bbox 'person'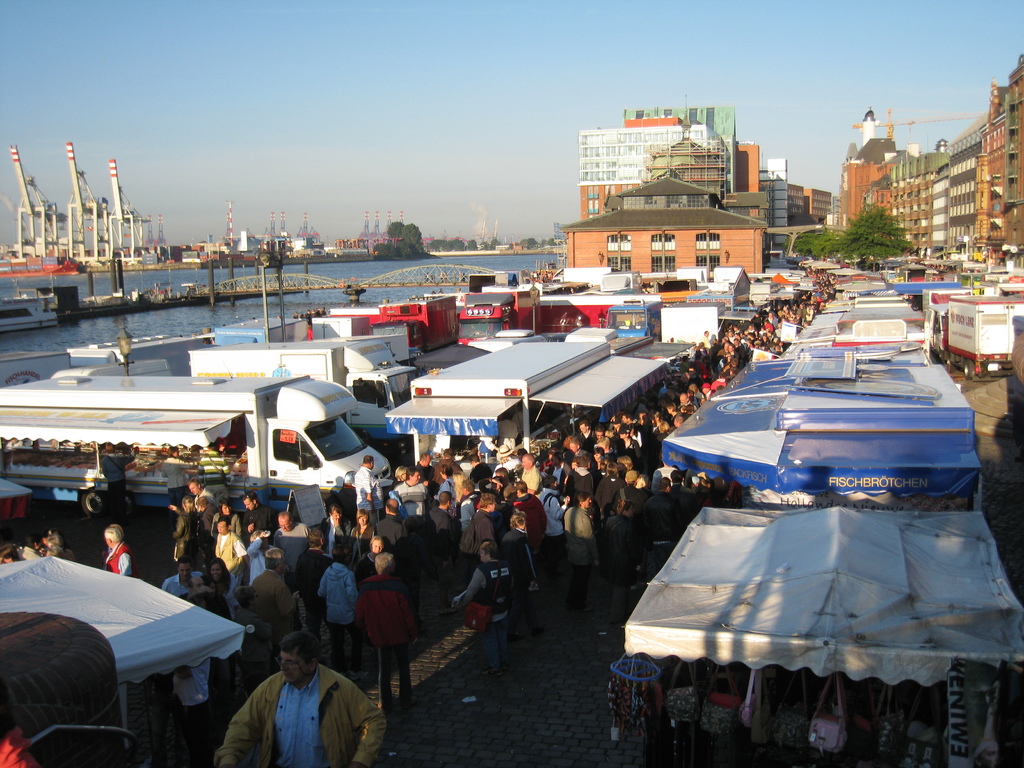
rect(318, 545, 353, 637)
